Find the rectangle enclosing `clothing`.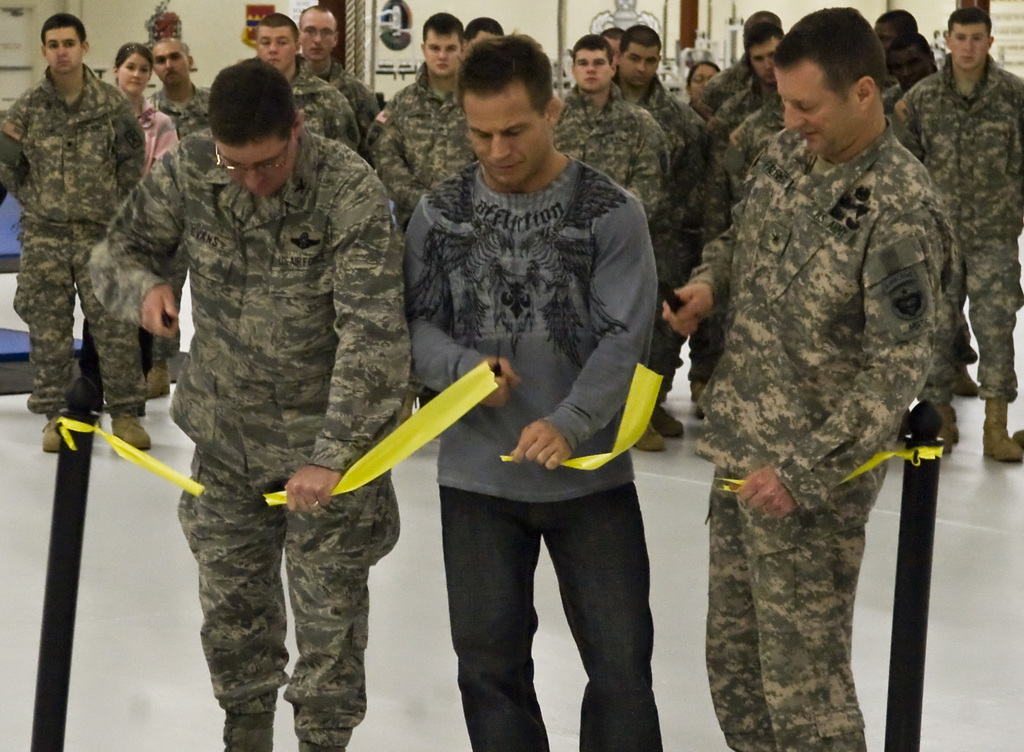
611, 71, 696, 246.
